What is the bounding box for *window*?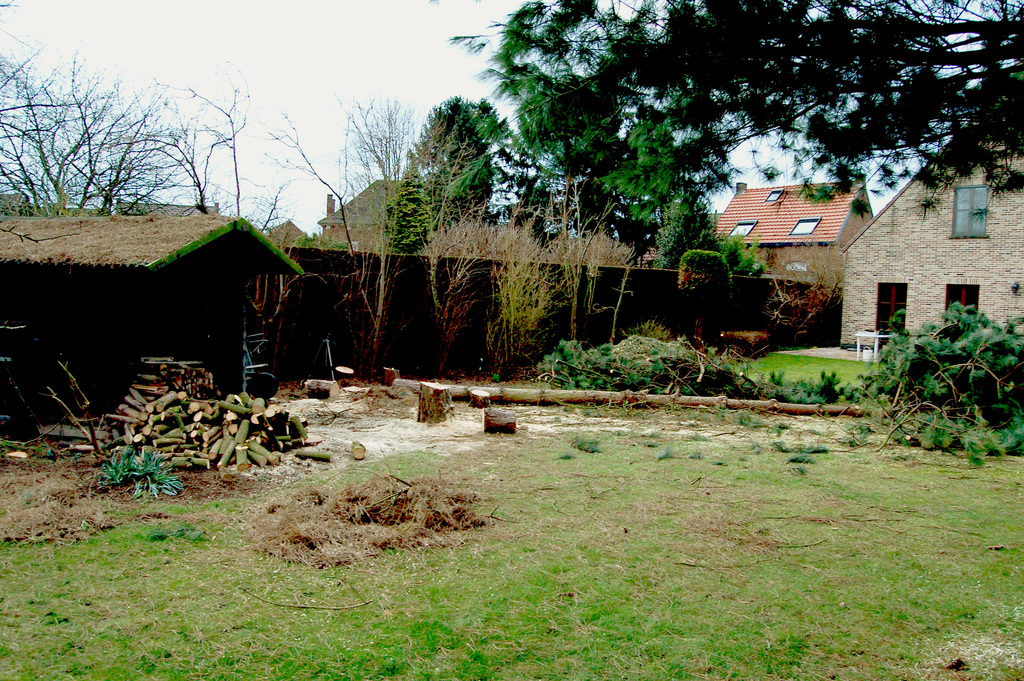
947/286/980/316.
